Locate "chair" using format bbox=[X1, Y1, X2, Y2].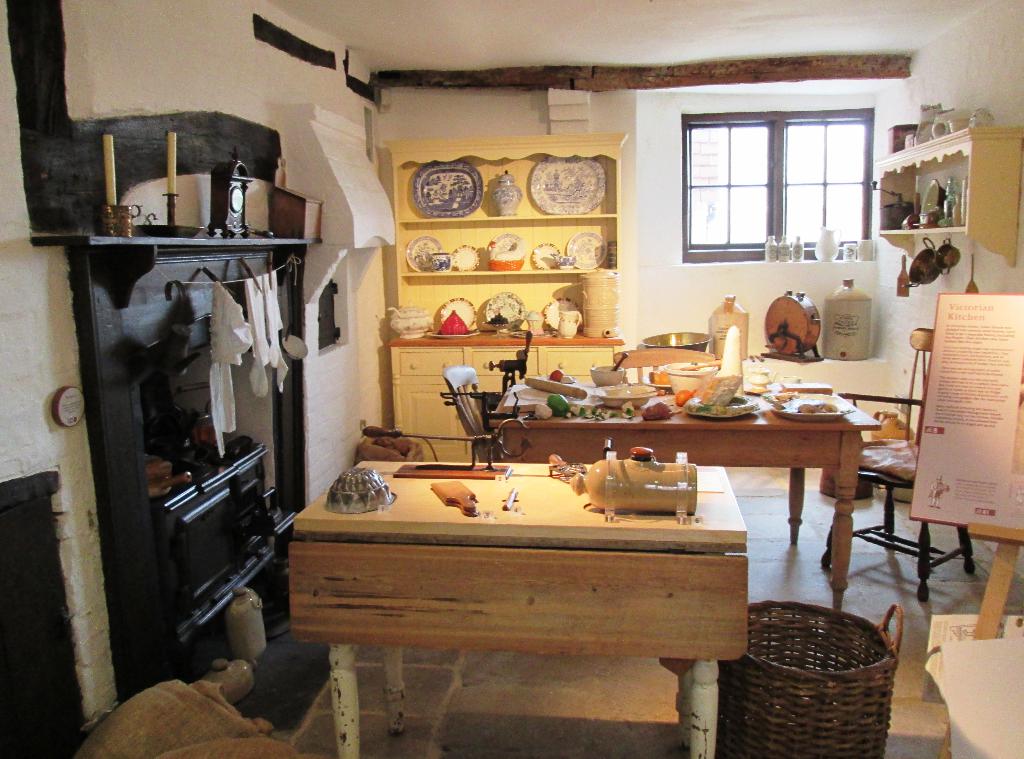
bbox=[440, 365, 504, 462].
